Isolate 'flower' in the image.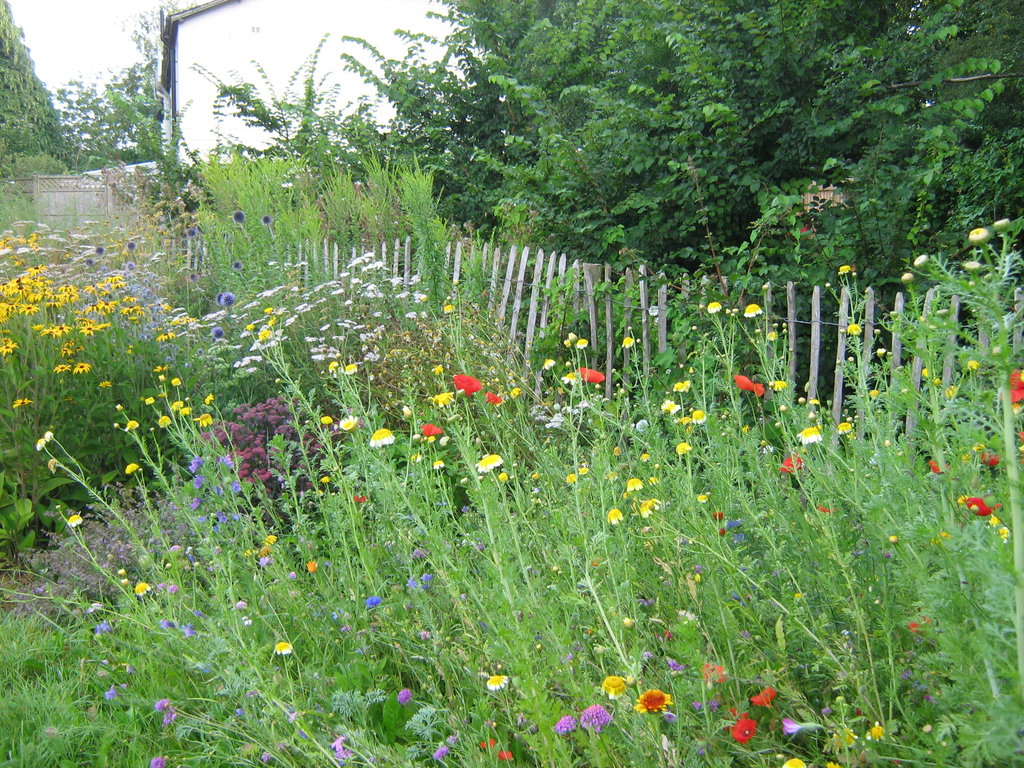
Isolated region: rect(1004, 368, 1023, 404).
